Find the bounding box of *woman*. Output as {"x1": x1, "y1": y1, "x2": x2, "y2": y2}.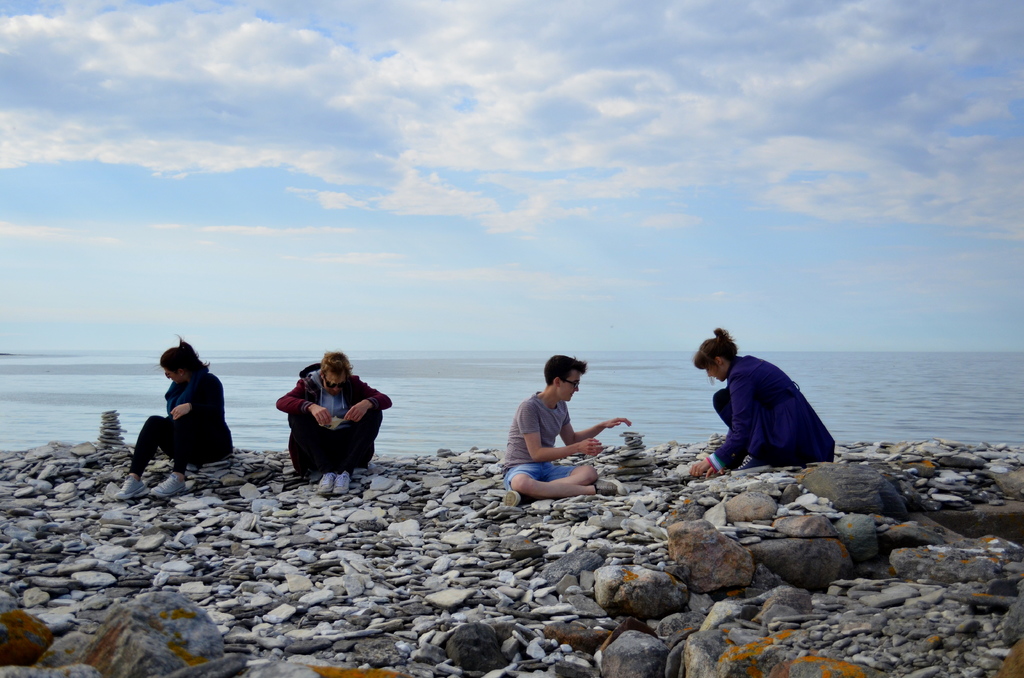
{"x1": 115, "y1": 333, "x2": 232, "y2": 499}.
